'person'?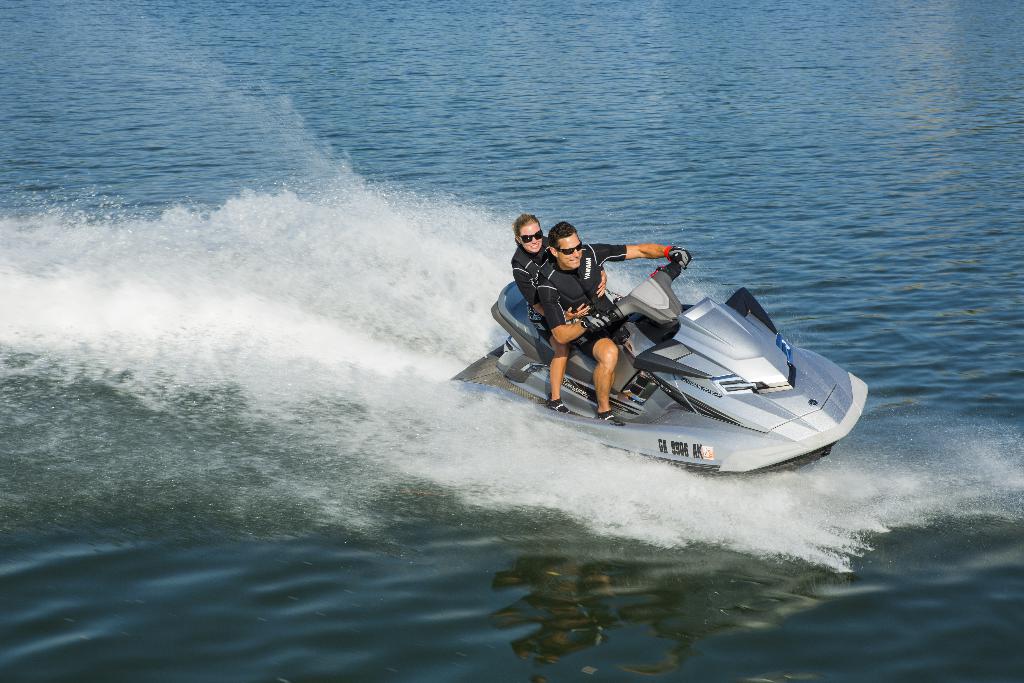
{"left": 537, "top": 222, "right": 692, "bottom": 426}
